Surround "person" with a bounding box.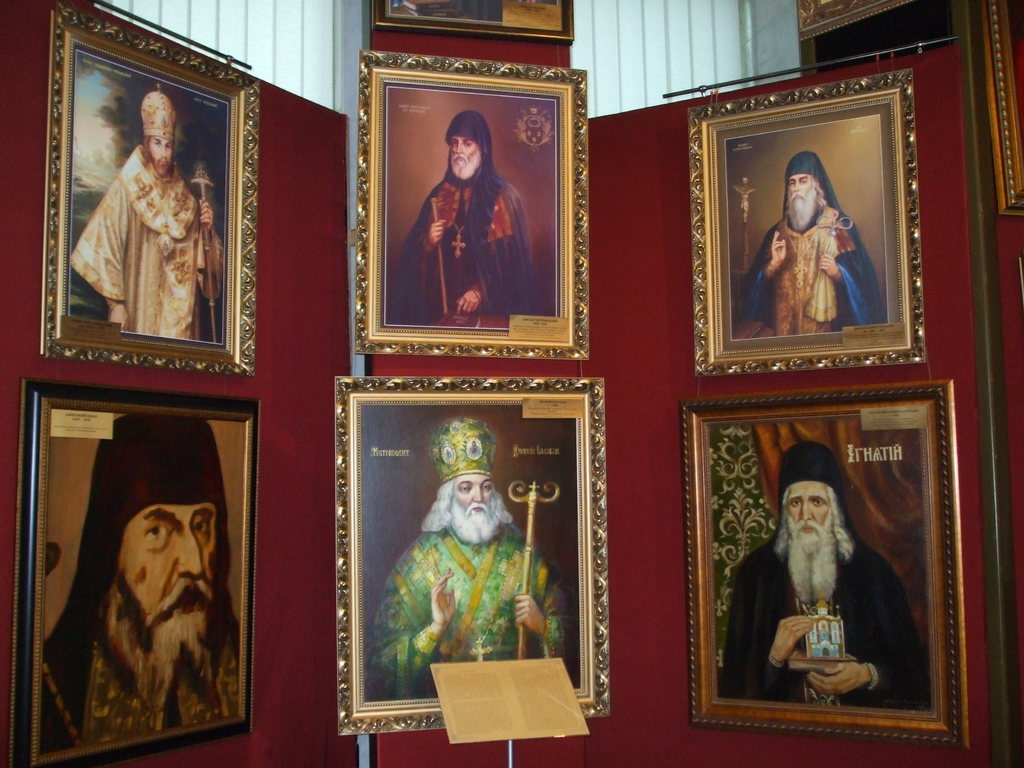
x1=730, y1=151, x2=886, y2=335.
